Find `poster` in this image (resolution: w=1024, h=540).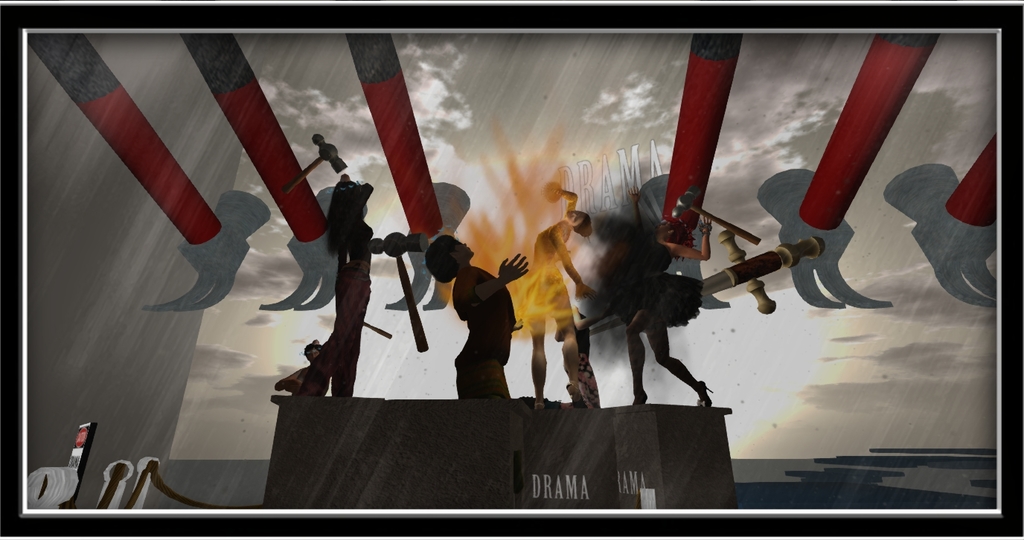
<region>0, 0, 1023, 539</region>.
